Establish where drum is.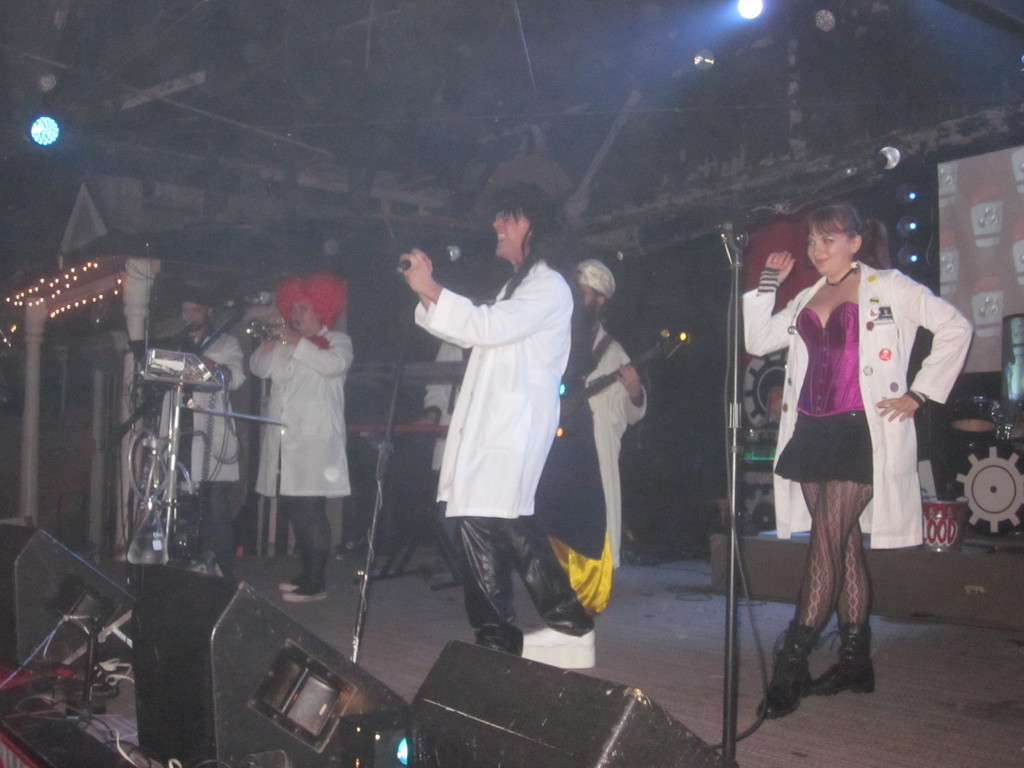
Established at [x1=952, y1=397, x2=1000, y2=433].
